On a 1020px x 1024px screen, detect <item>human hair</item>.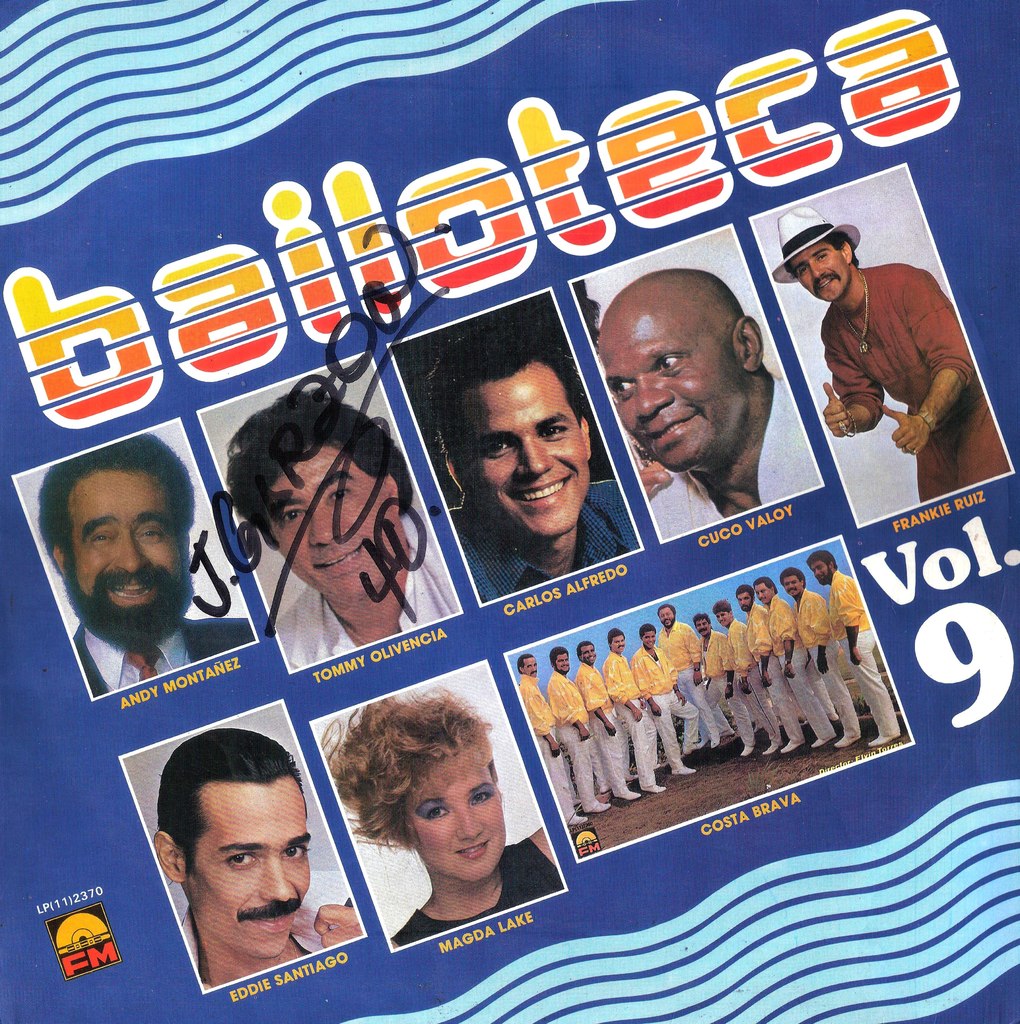
33 443 191 580.
